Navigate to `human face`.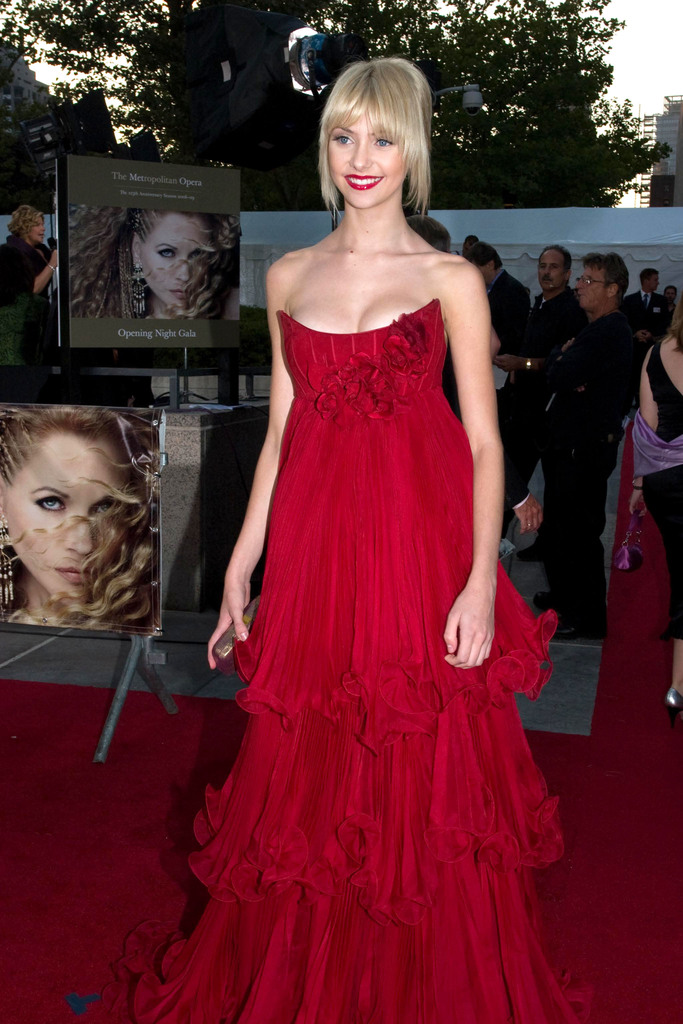
Navigation target: bbox=[572, 265, 609, 312].
